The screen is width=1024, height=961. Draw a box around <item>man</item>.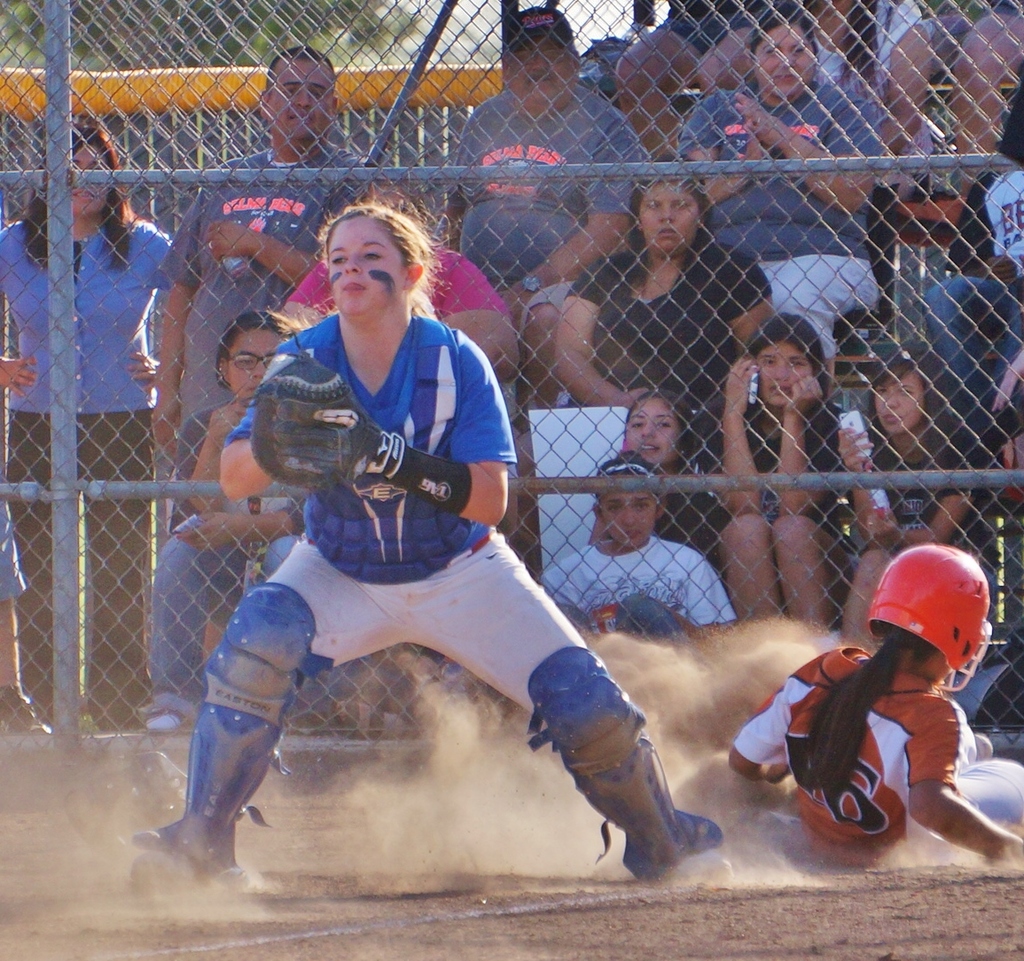
crop(149, 43, 373, 541).
